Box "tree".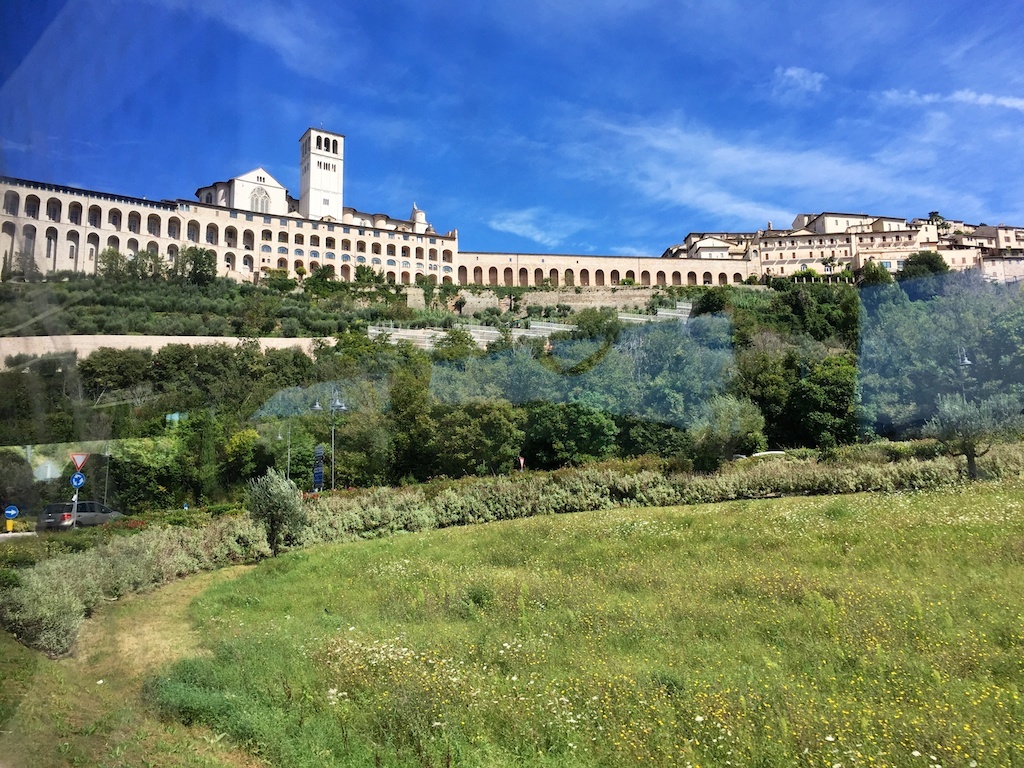
Rect(527, 389, 608, 459).
